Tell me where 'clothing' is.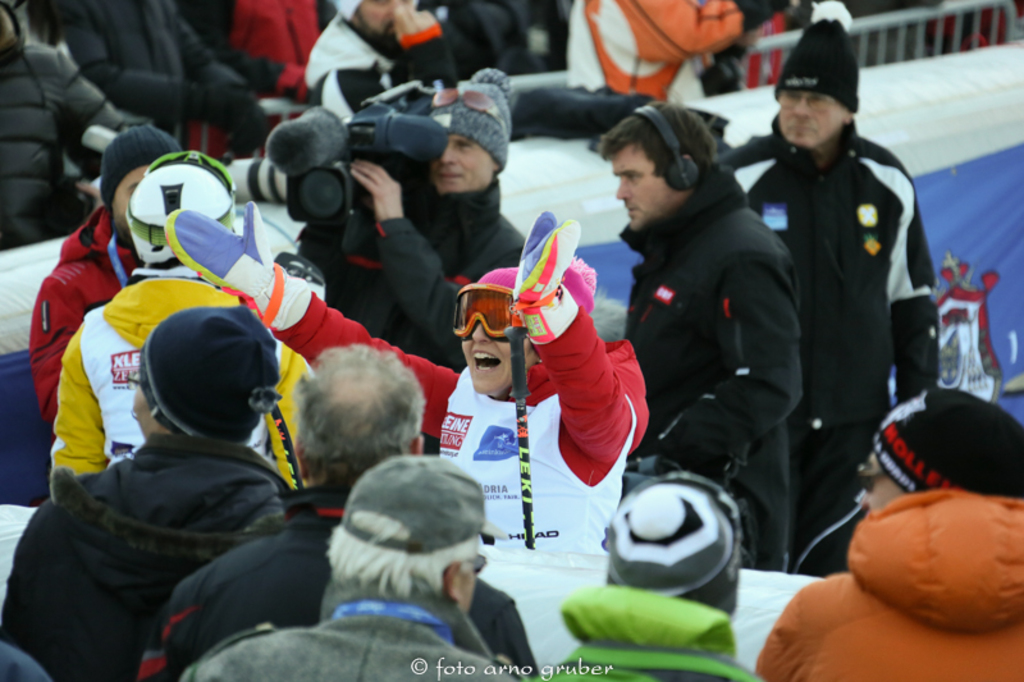
'clothing' is at (782, 509, 1023, 681).
